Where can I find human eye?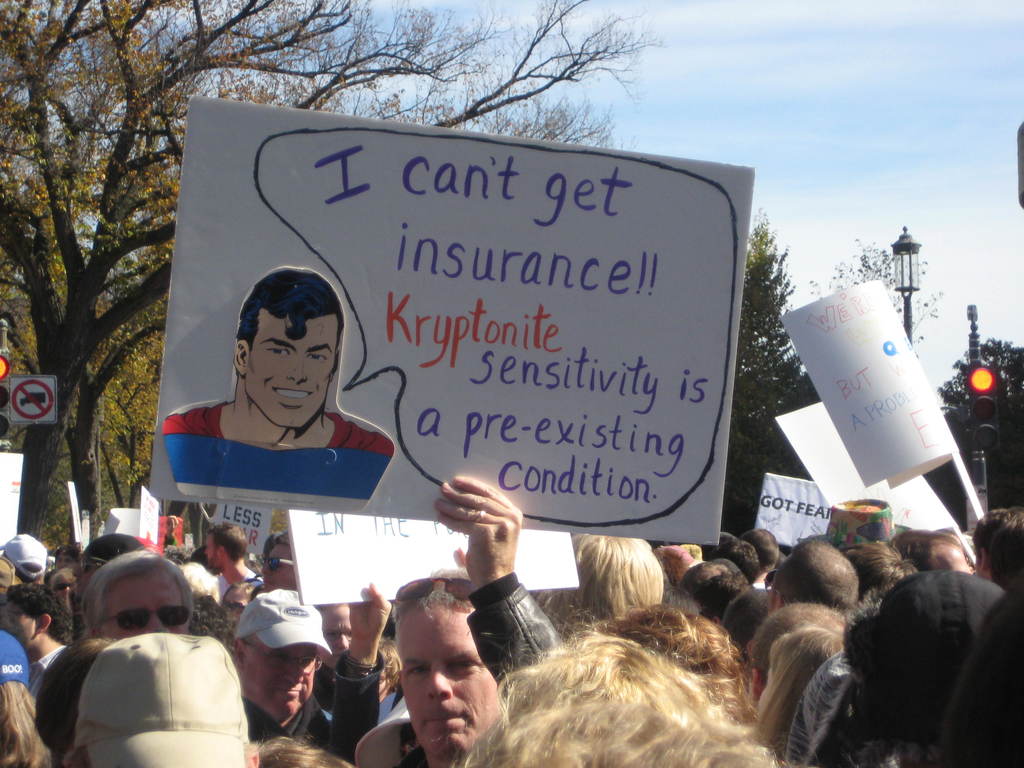
You can find it at [445,659,479,675].
